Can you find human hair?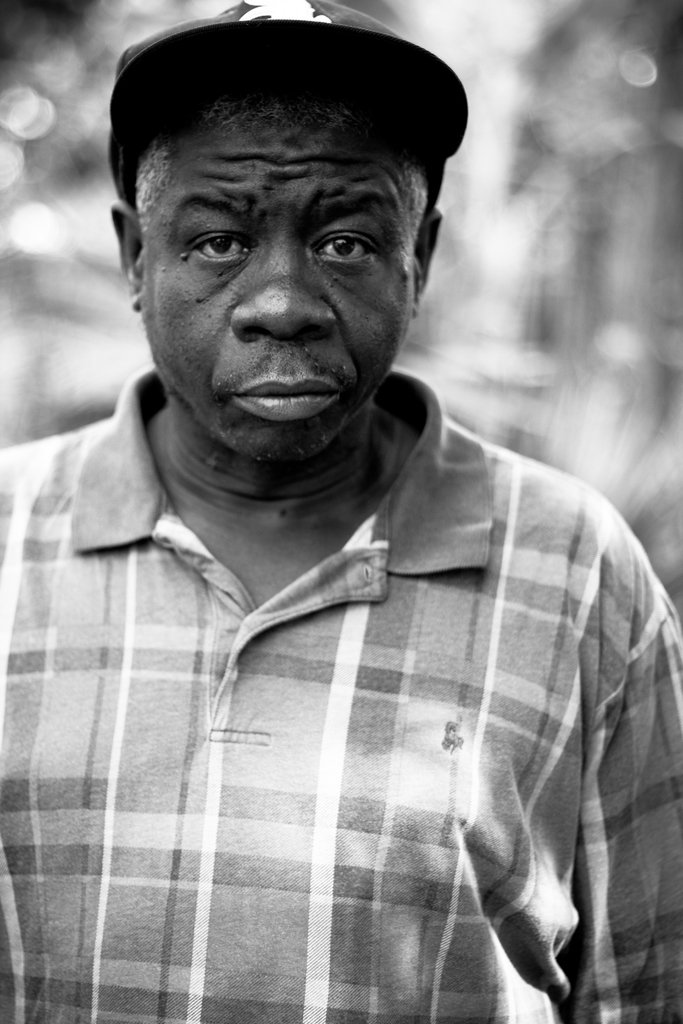
Yes, bounding box: [97, 33, 444, 196].
